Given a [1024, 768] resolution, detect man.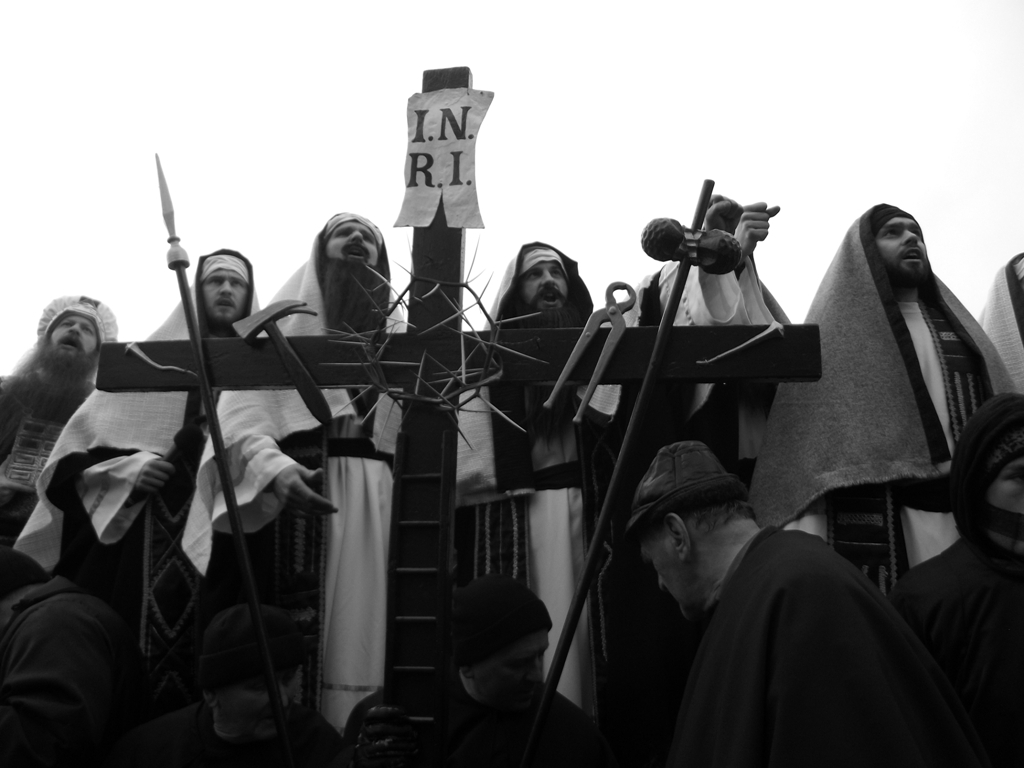
detection(13, 246, 266, 690).
